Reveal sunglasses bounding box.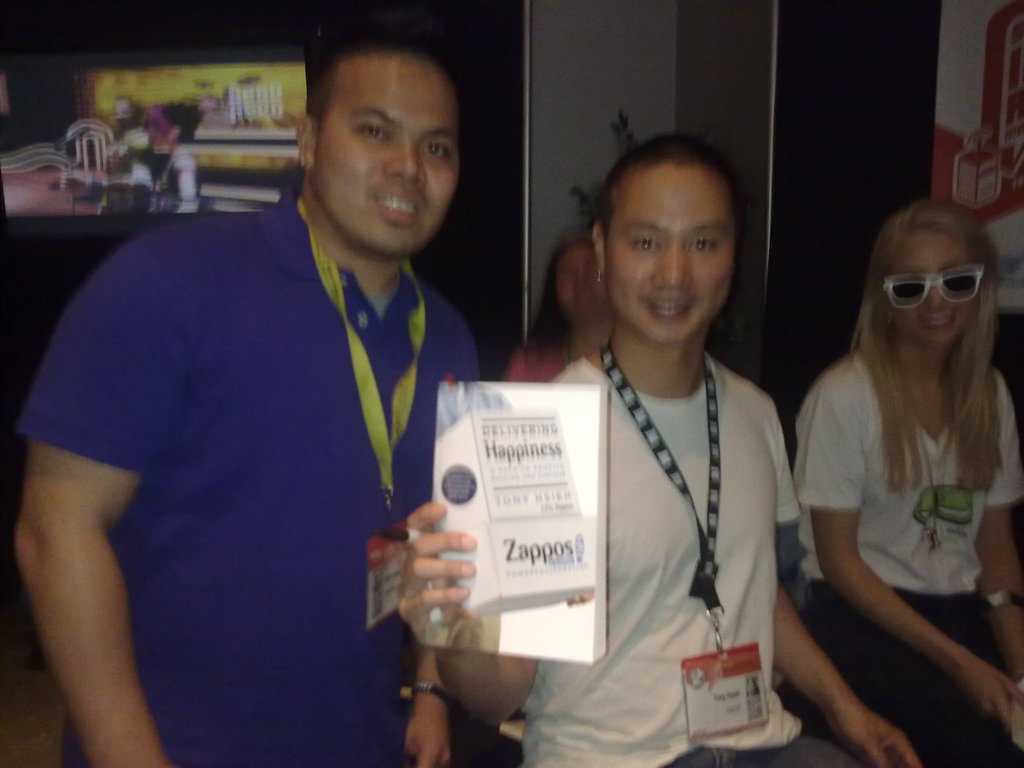
Revealed: bbox(882, 262, 988, 310).
